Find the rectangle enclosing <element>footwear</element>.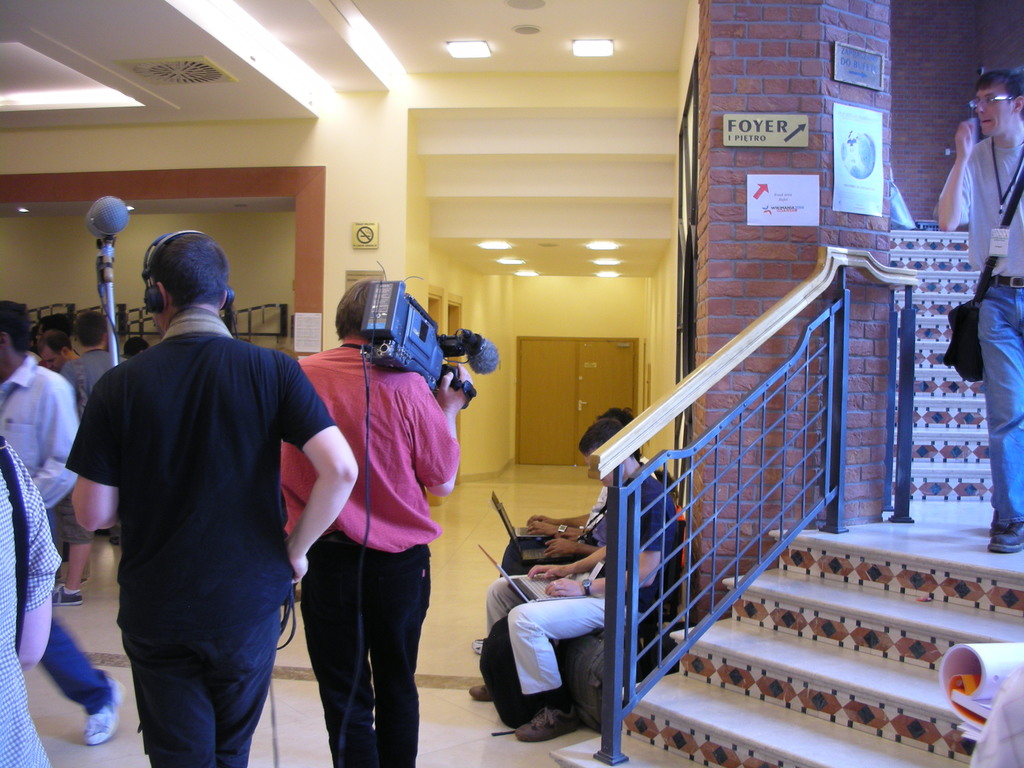
(left=994, top=522, right=1023, bottom=553).
